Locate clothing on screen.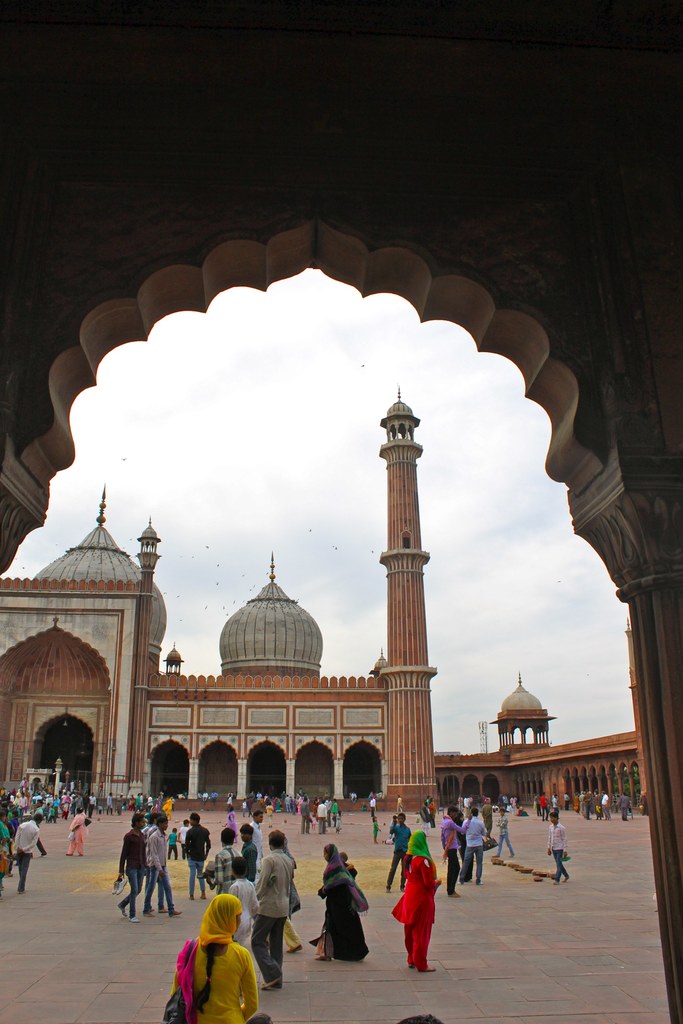
On screen at x1=551, y1=796, x2=561, y2=812.
